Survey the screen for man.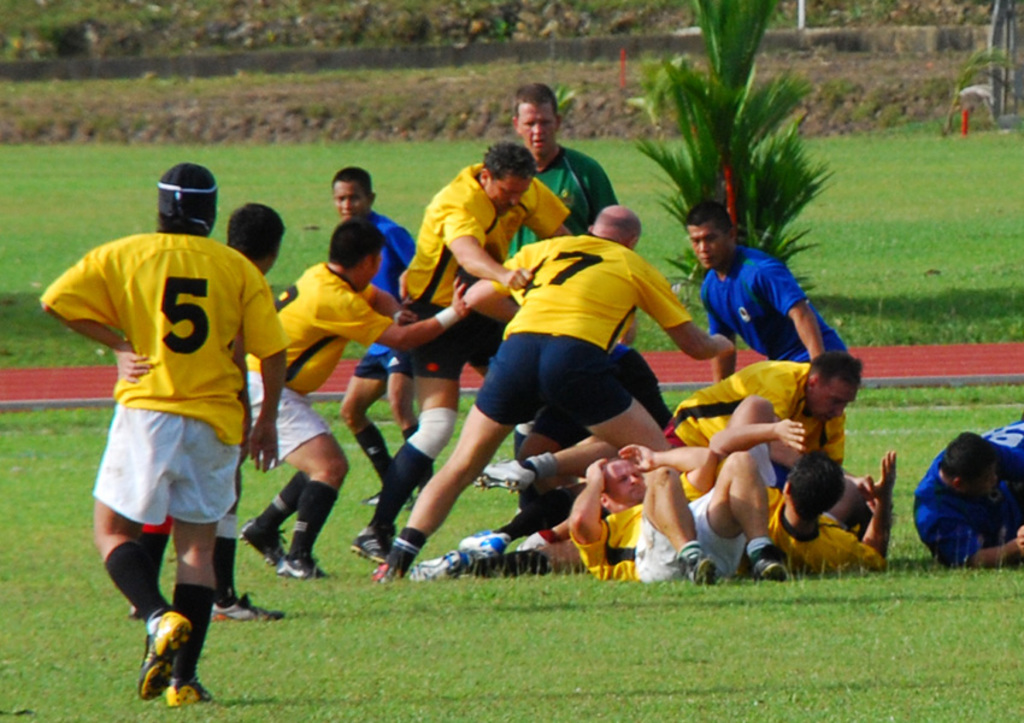
Survey found: 673 355 863 454.
